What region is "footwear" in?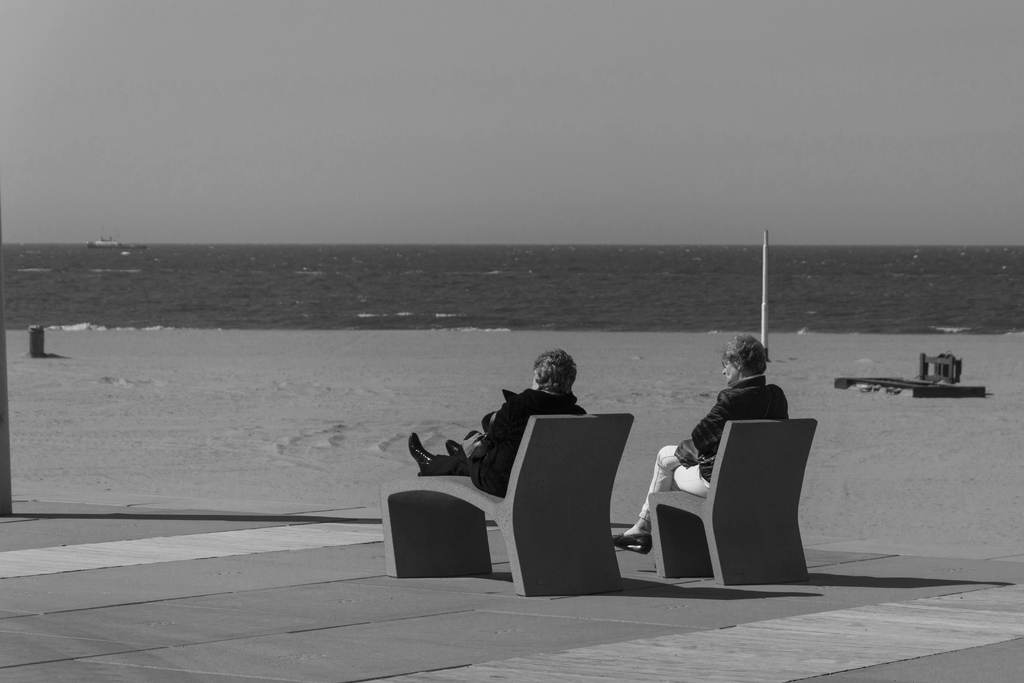
[610, 525, 649, 555].
